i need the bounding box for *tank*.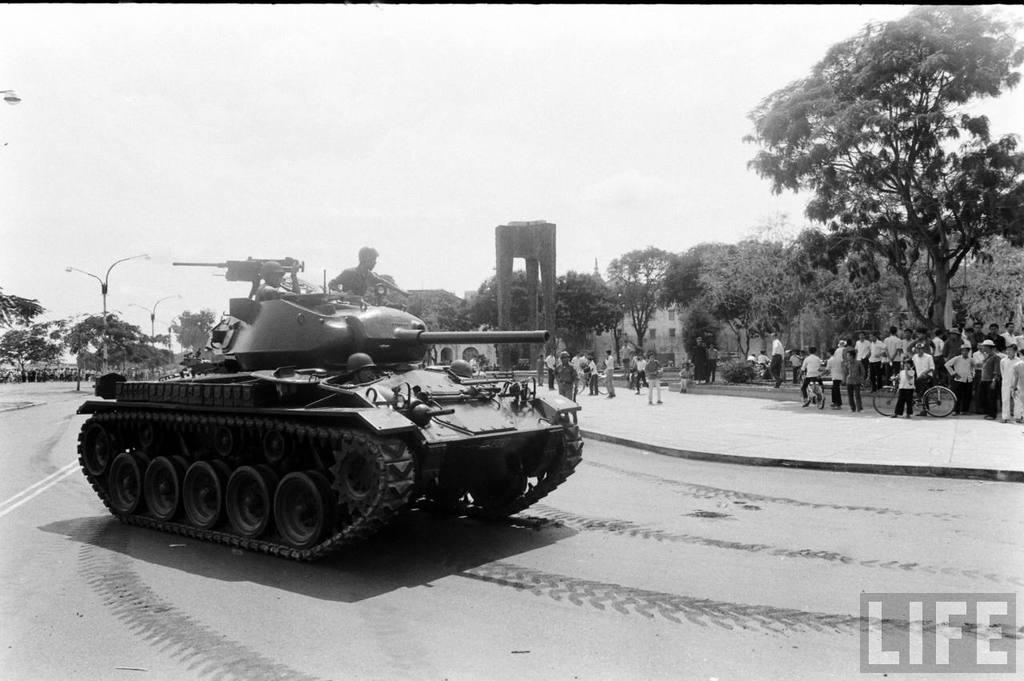
Here it is: region(77, 251, 582, 558).
